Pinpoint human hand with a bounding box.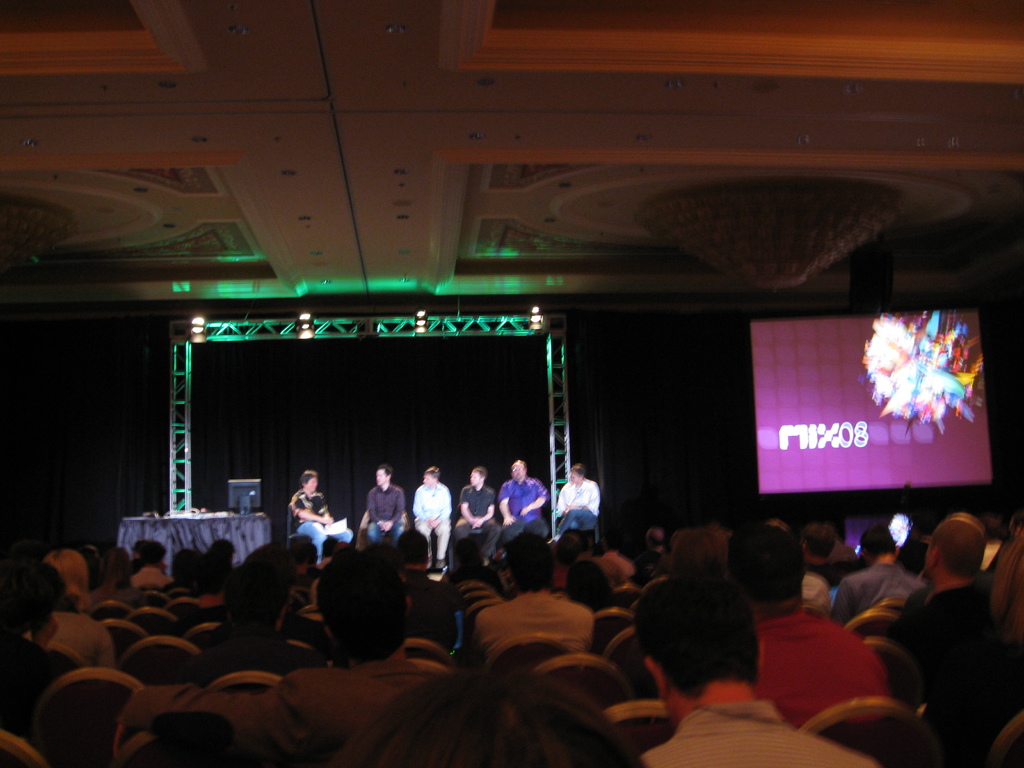
bbox=(520, 504, 528, 518).
